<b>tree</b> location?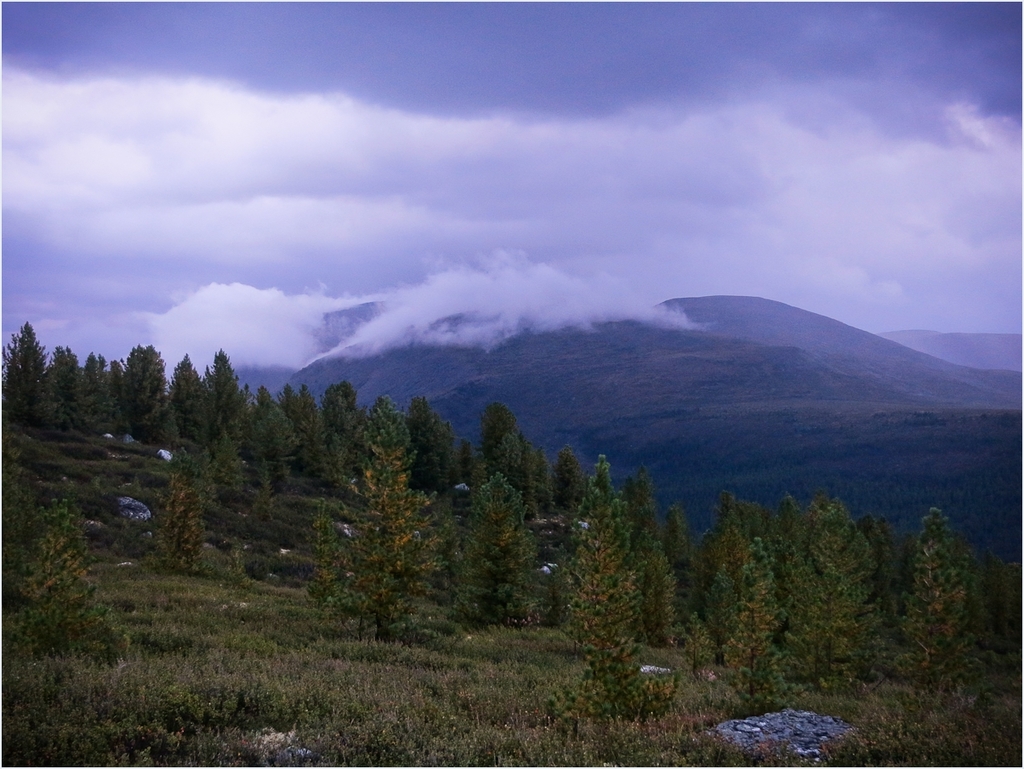
box(0, 489, 122, 655)
